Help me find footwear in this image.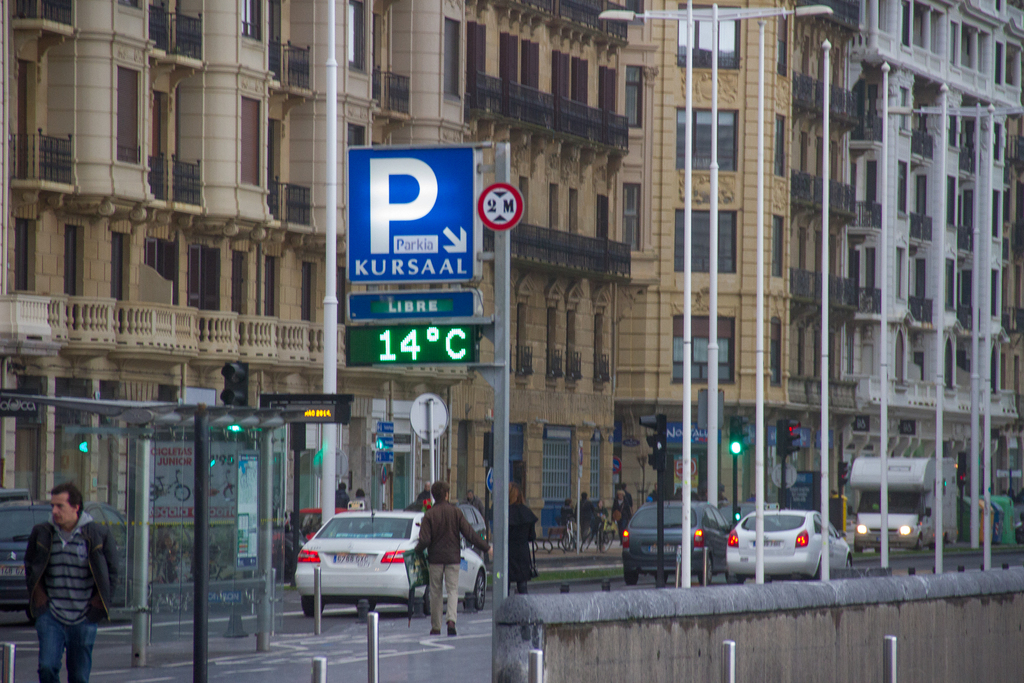
Found it: select_region(447, 618, 458, 637).
